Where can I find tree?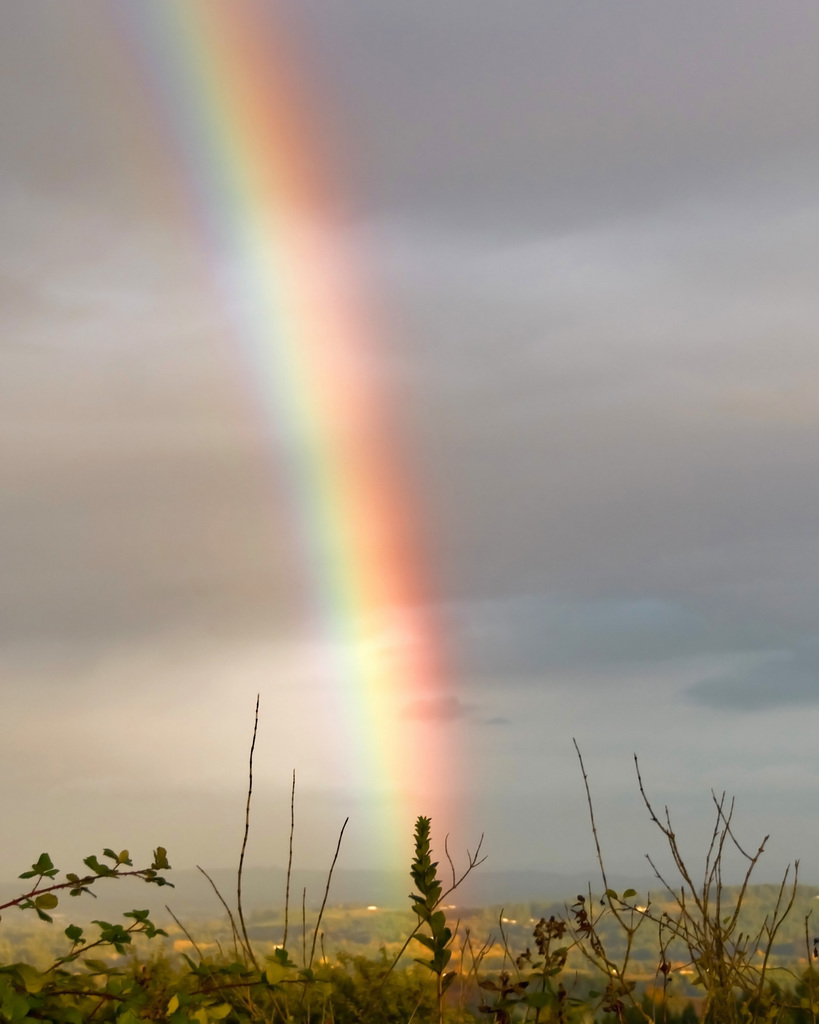
You can find it at region(0, 693, 808, 1023).
